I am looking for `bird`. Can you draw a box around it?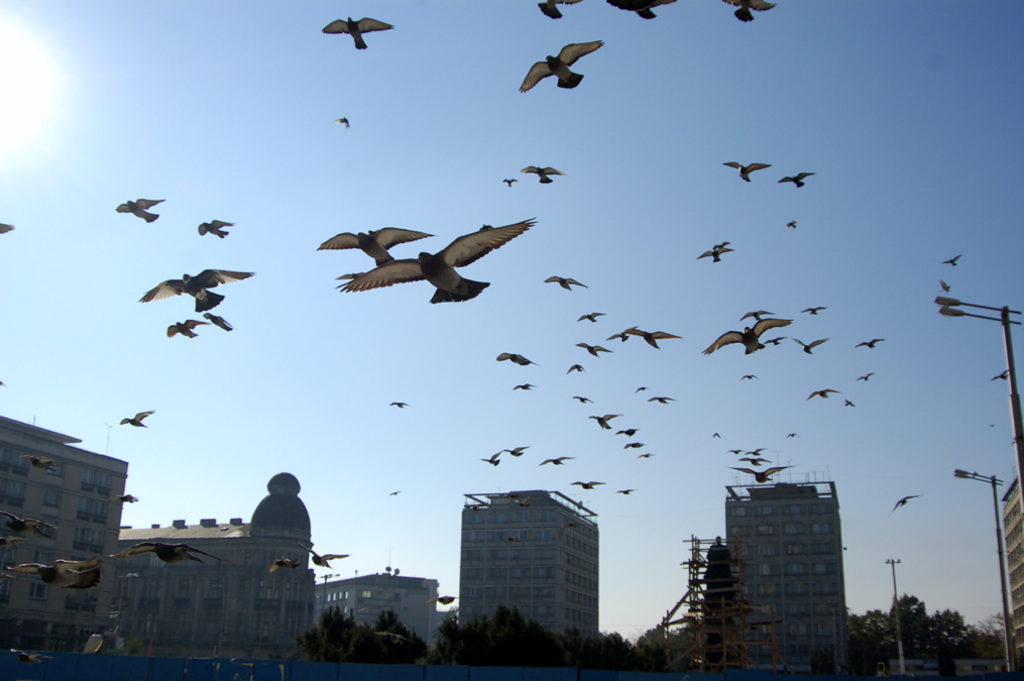
Sure, the bounding box is x1=788 y1=331 x2=833 y2=356.
